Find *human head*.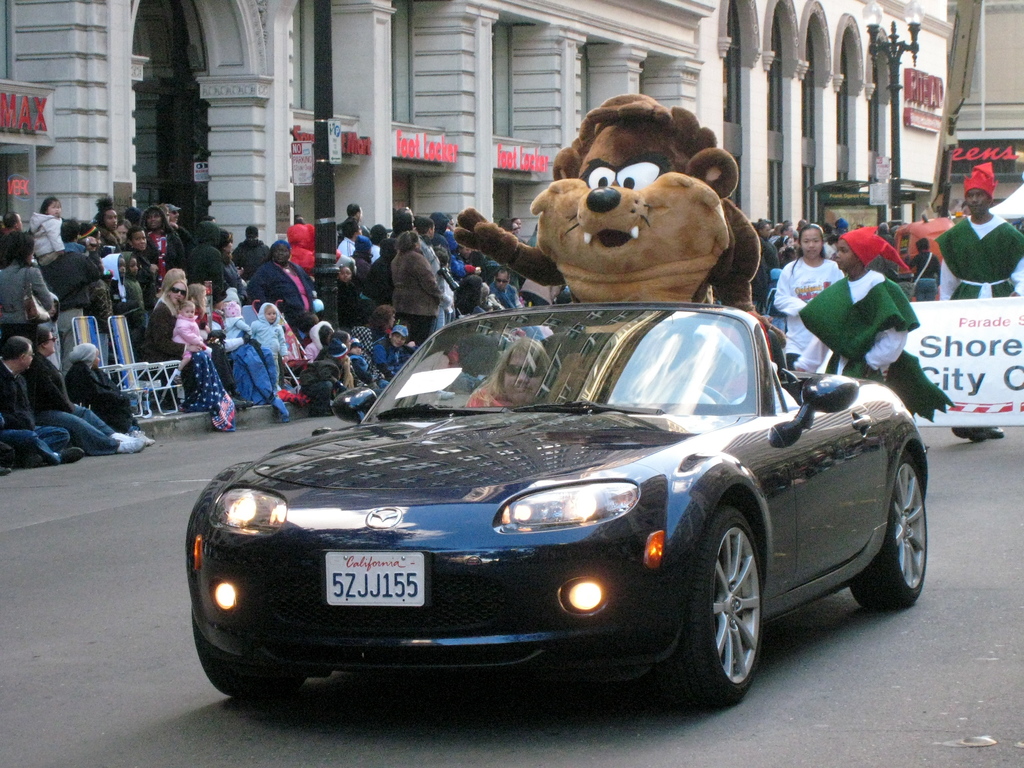
BBox(481, 281, 495, 305).
